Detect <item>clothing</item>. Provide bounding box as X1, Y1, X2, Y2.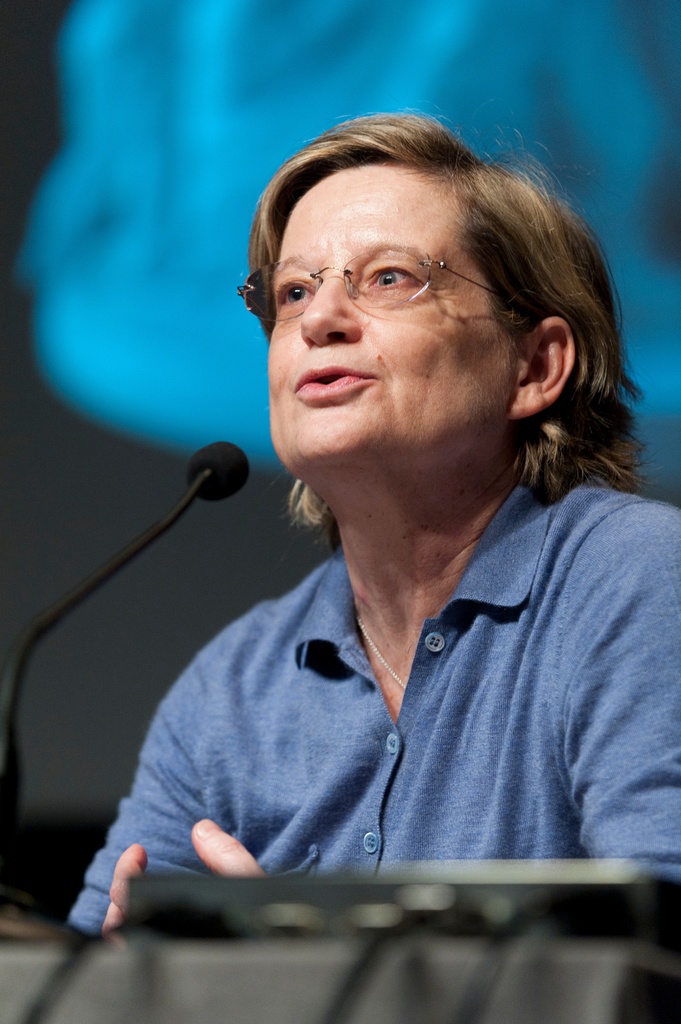
115, 456, 664, 895.
